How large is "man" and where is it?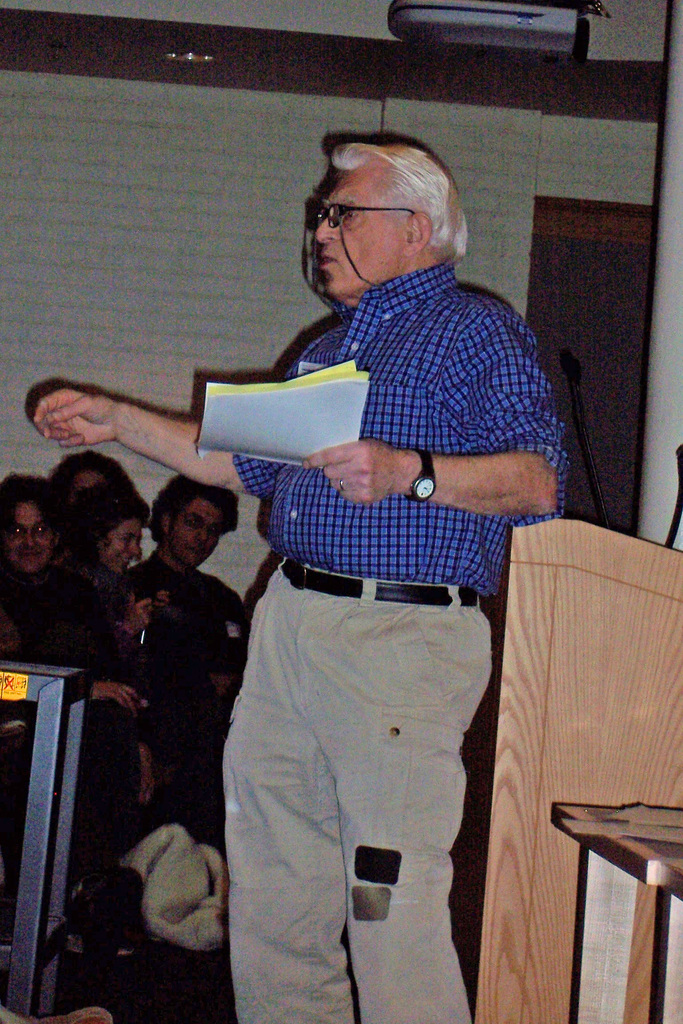
Bounding box: <bbox>25, 143, 569, 1023</bbox>.
